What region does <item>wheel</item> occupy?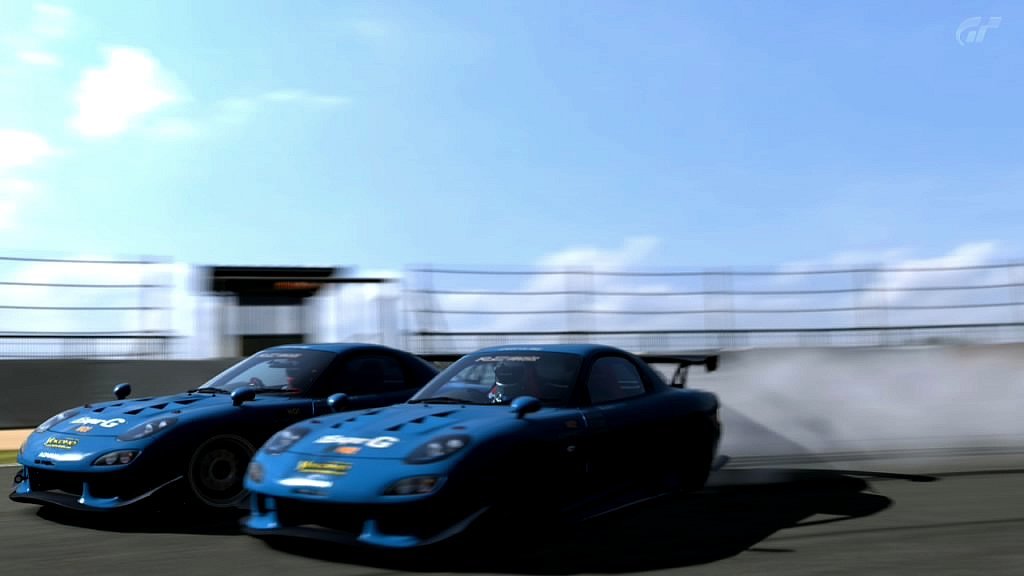
left=249, top=374, right=265, bottom=389.
